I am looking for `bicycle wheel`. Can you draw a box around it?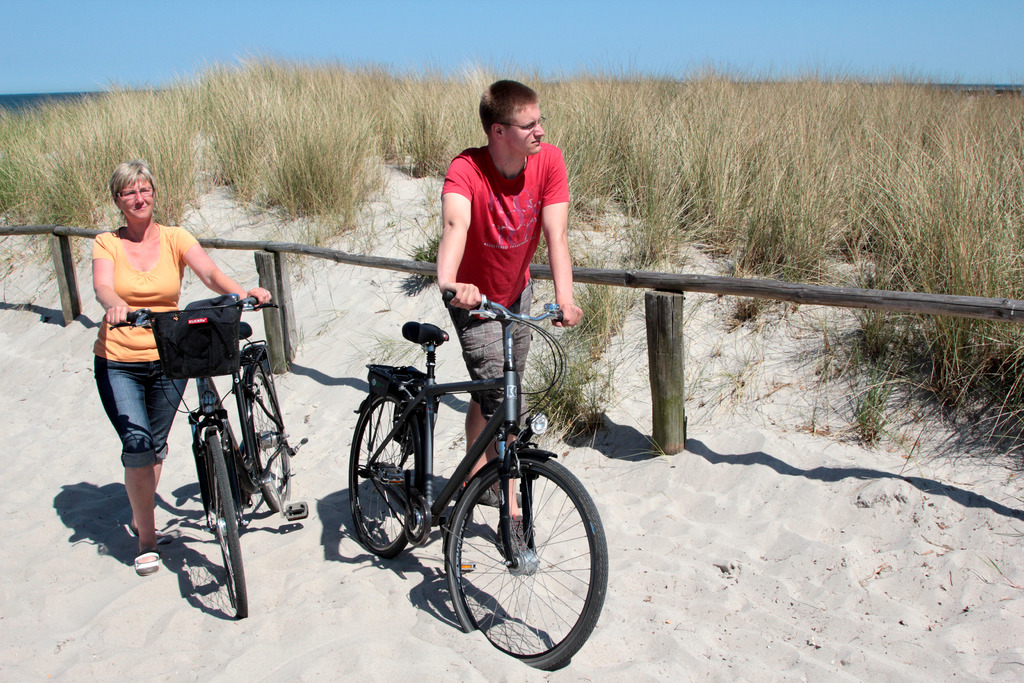
Sure, the bounding box is select_region(255, 362, 290, 514).
